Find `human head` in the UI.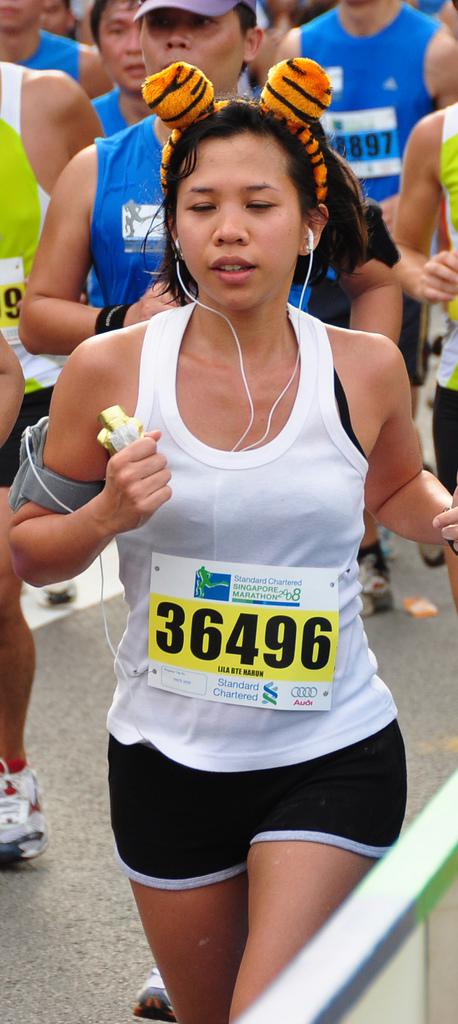
UI element at bbox=(133, 0, 266, 95).
